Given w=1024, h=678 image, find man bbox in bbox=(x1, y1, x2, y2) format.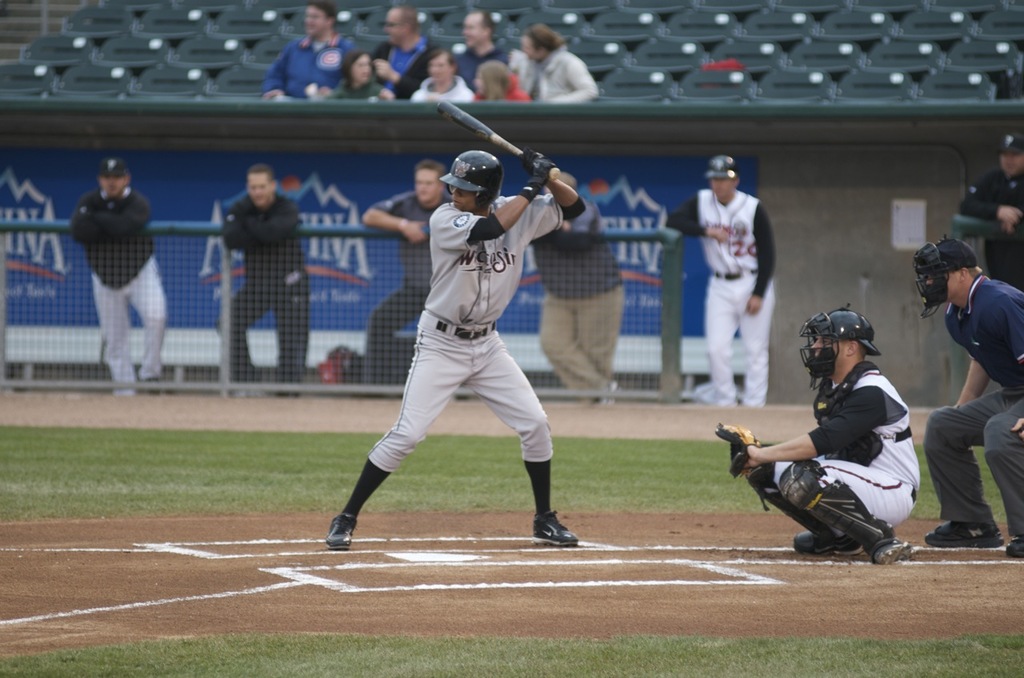
bbox=(266, 0, 354, 98).
